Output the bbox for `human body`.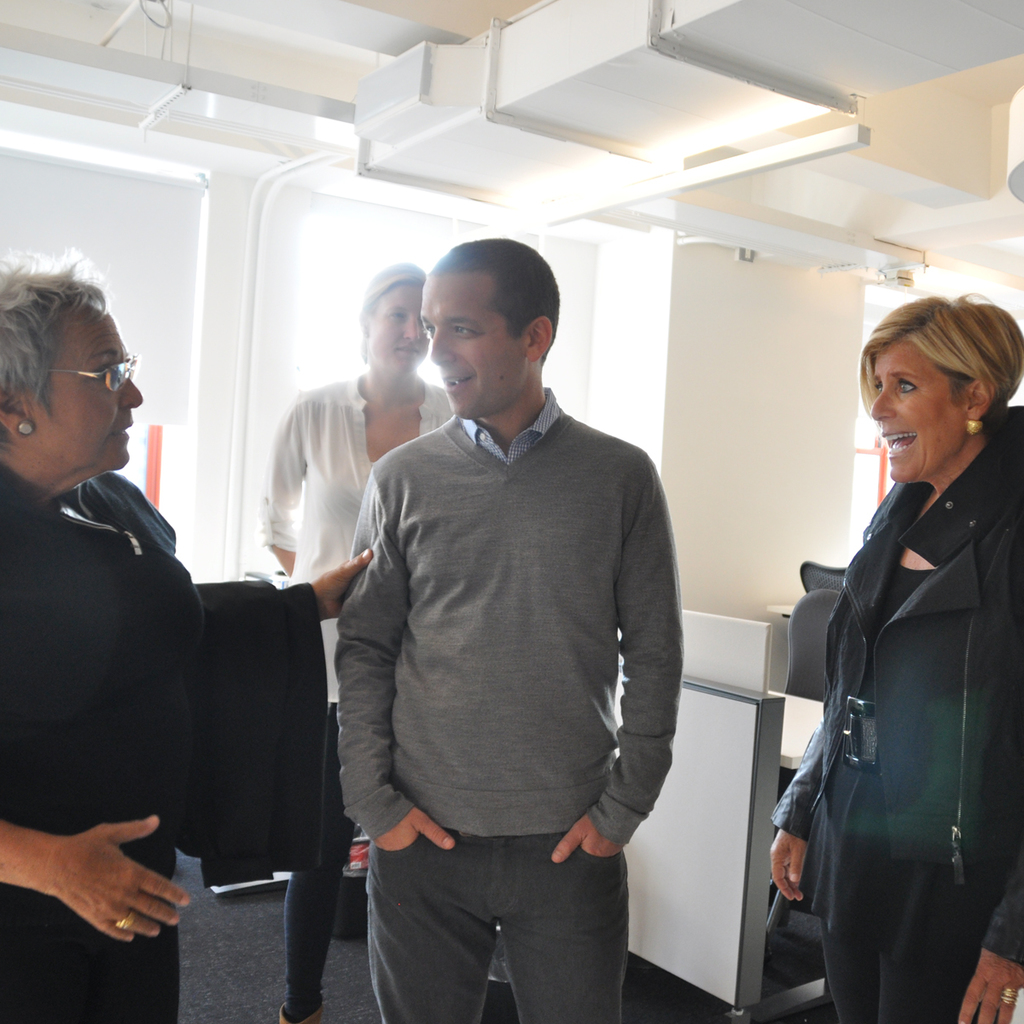
(x1=324, y1=293, x2=721, y2=1023).
